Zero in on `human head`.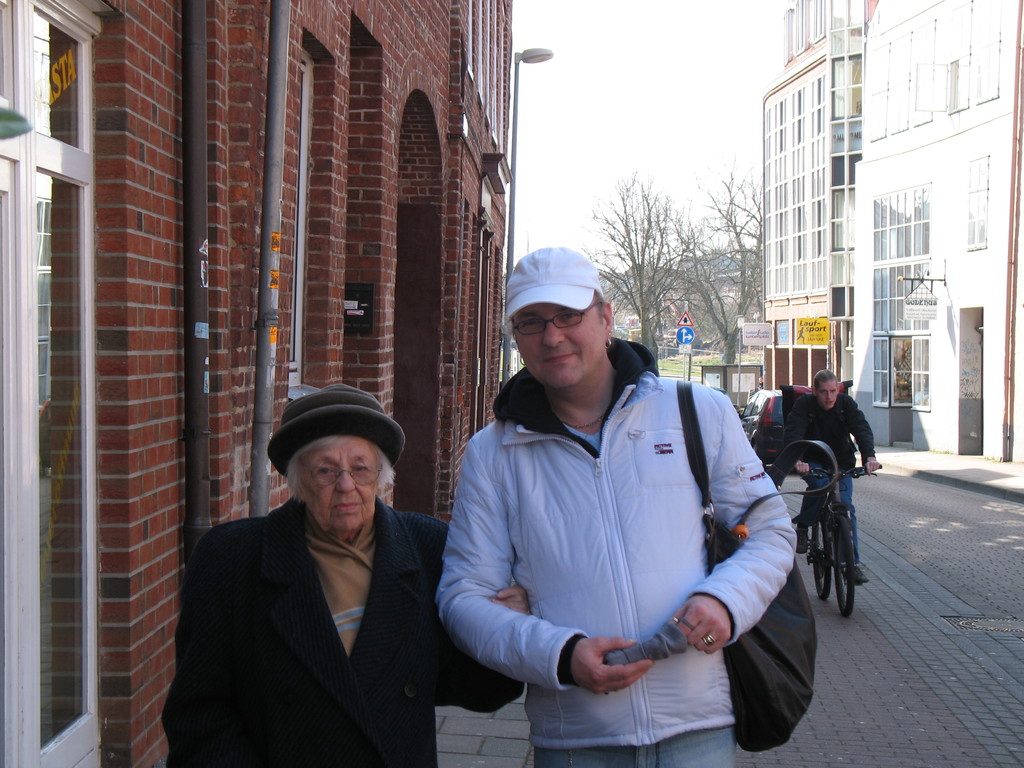
Zeroed in: 810:369:842:410.
